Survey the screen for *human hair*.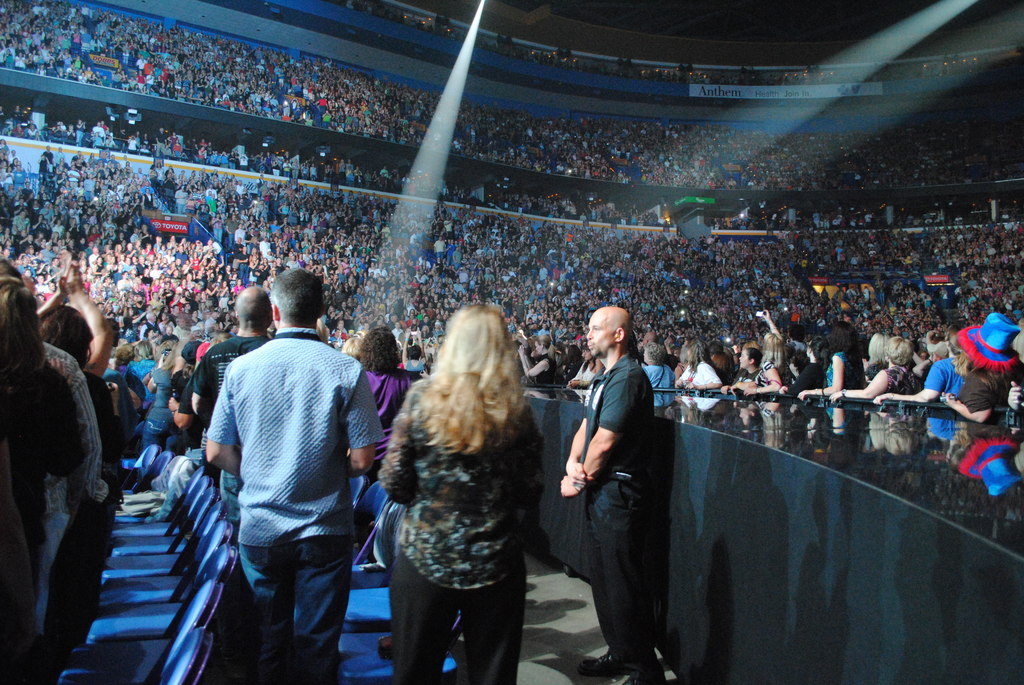
Survey found: 826 317 859 356.
